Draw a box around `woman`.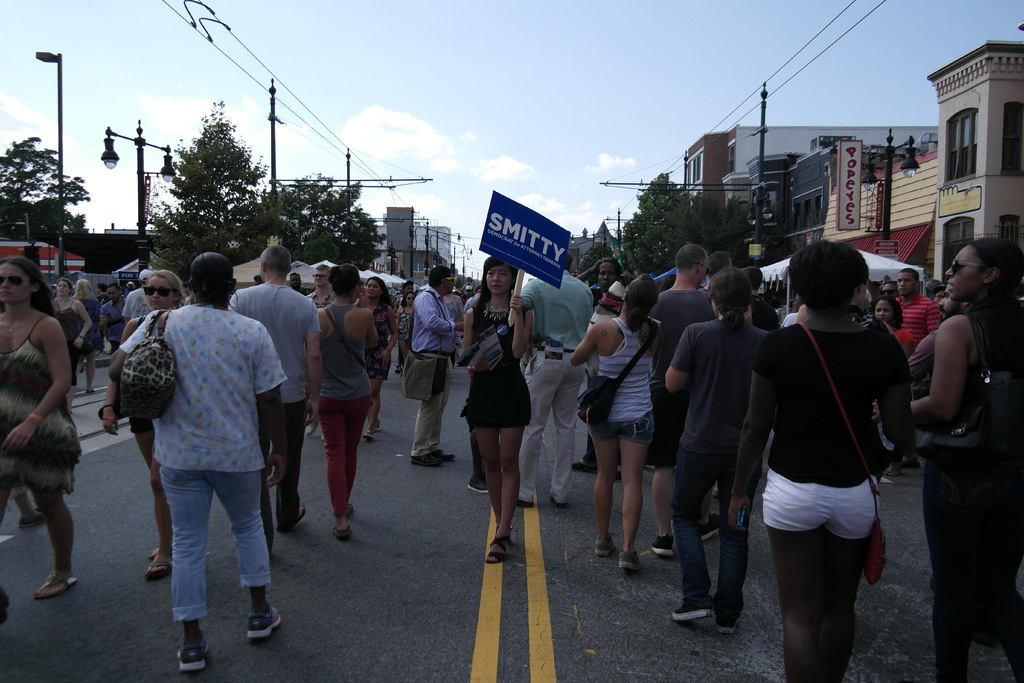
(left=724, top=245, right=917, bottom=682).
